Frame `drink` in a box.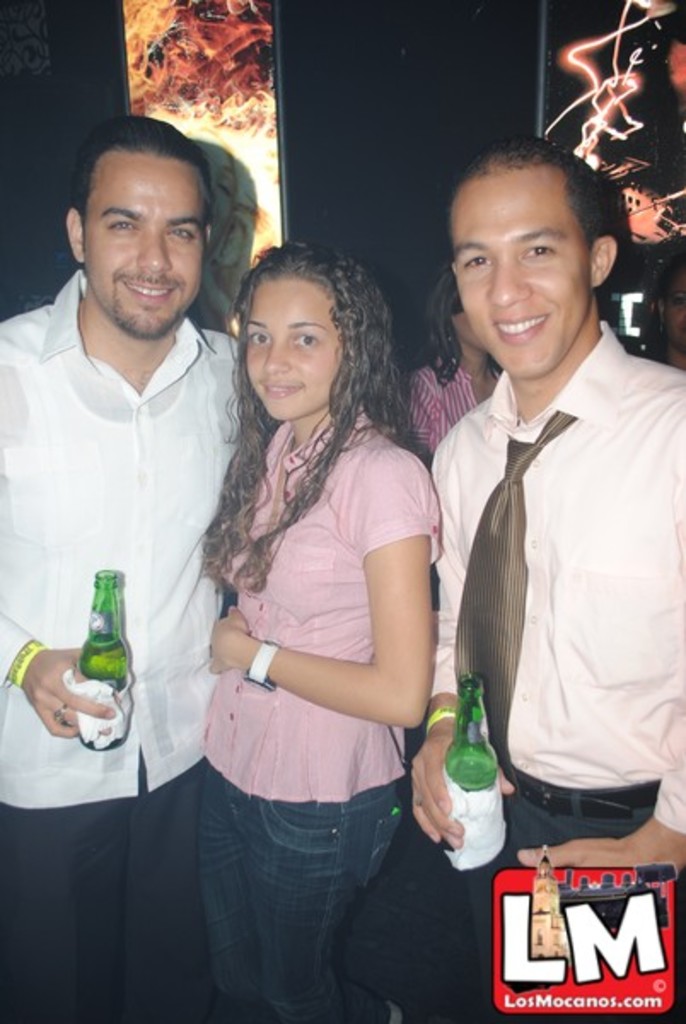
Rect(433, 679, 498, 847).
